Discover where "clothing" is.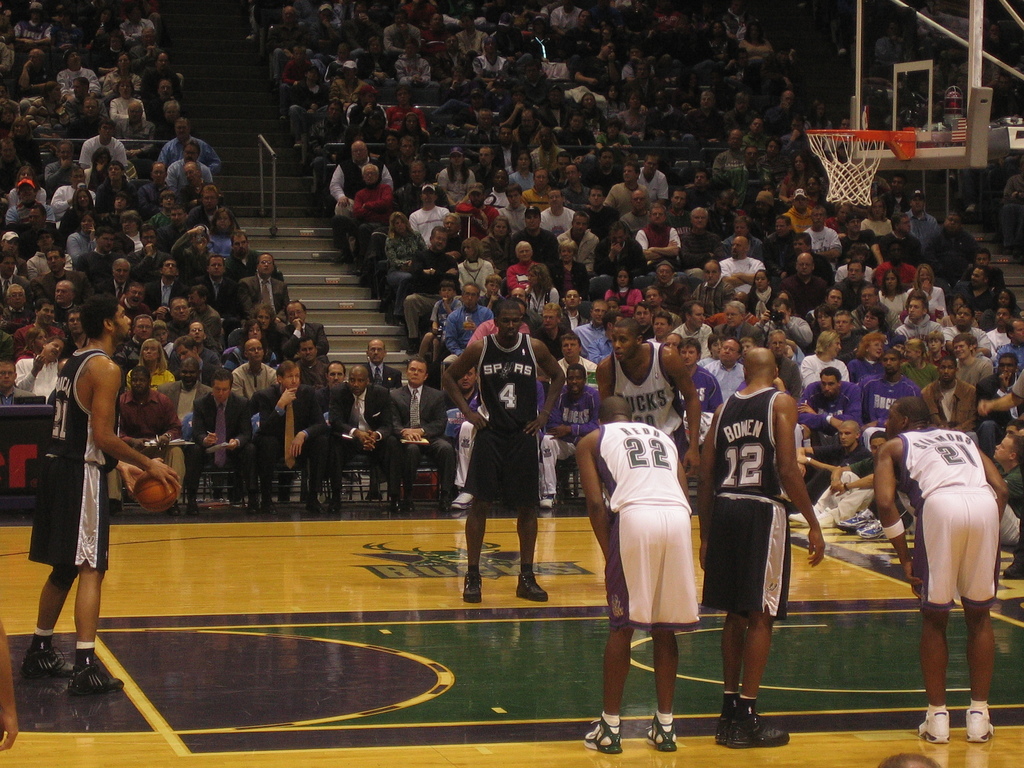
Discovered at box(715, 250, 761, 291).
